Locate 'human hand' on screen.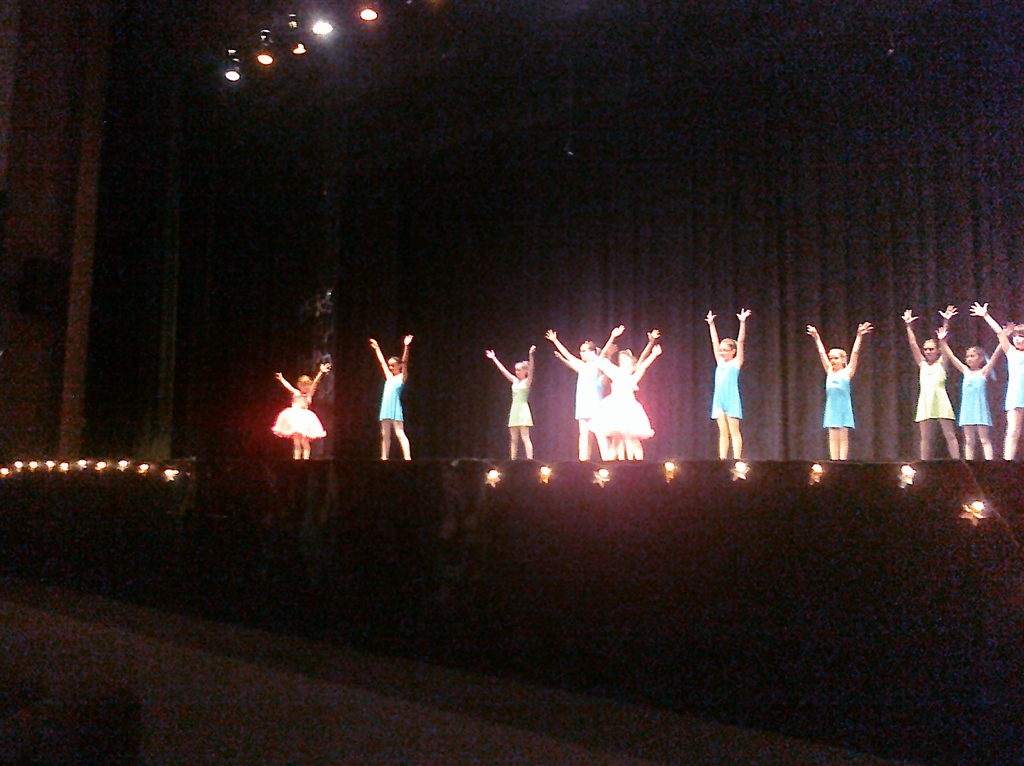
On screen at bbox=(612, 325, 624, 337).
